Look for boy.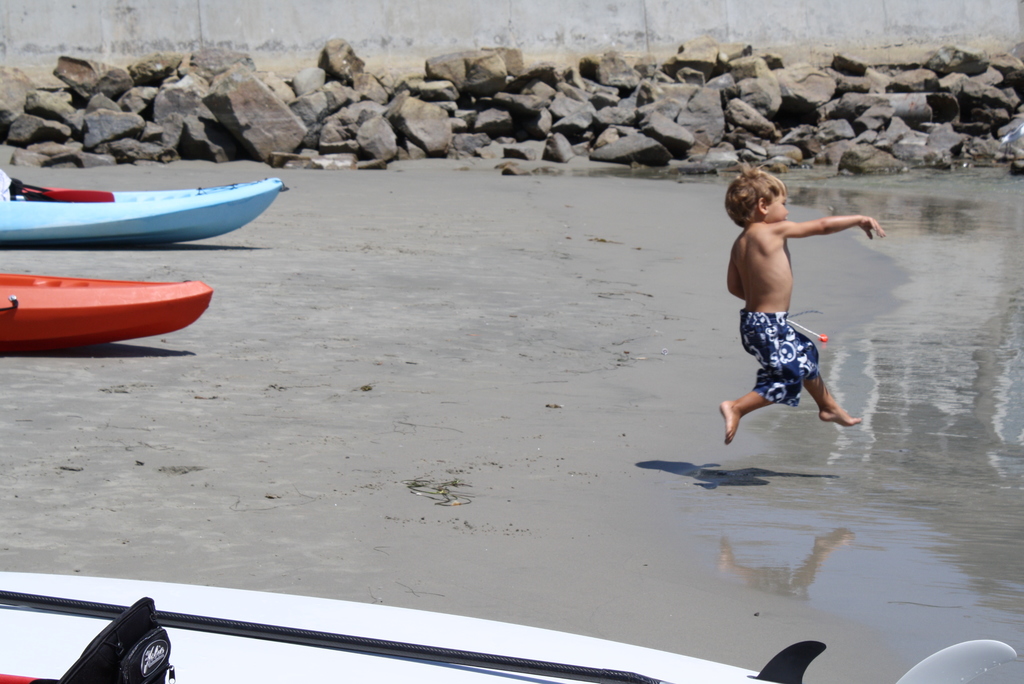
Found: select_region(721, 161, 884, 444).
